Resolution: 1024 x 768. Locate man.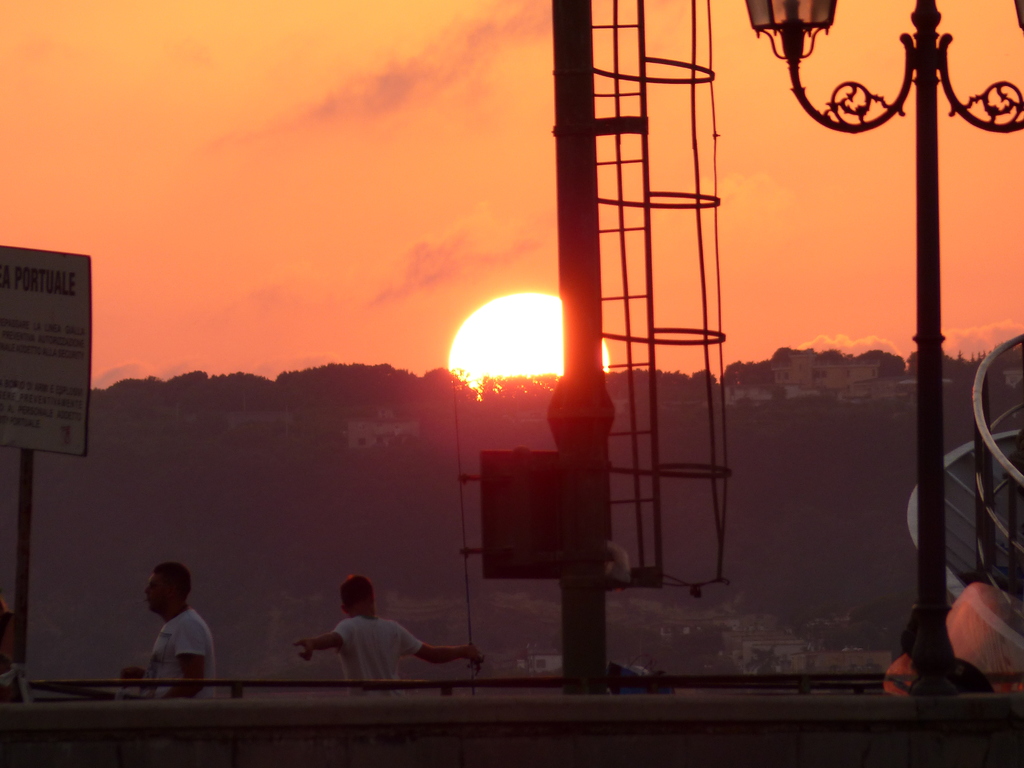
307/568/484/693.
